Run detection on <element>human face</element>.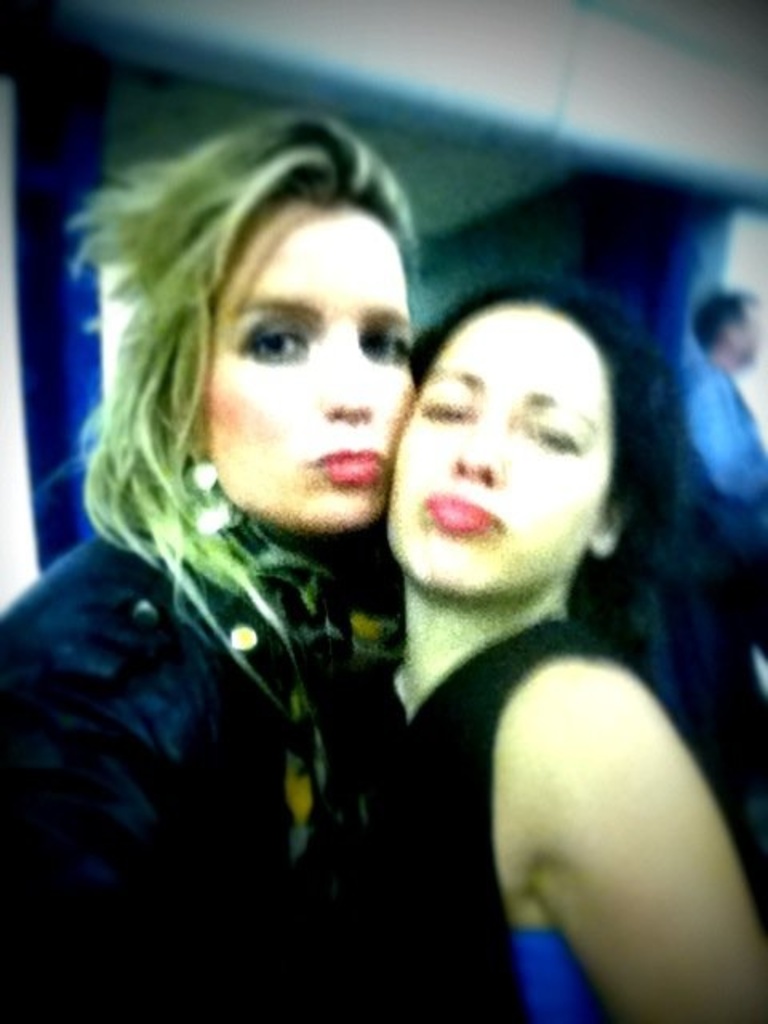
Result: locate(186, 192, 410, 533).
